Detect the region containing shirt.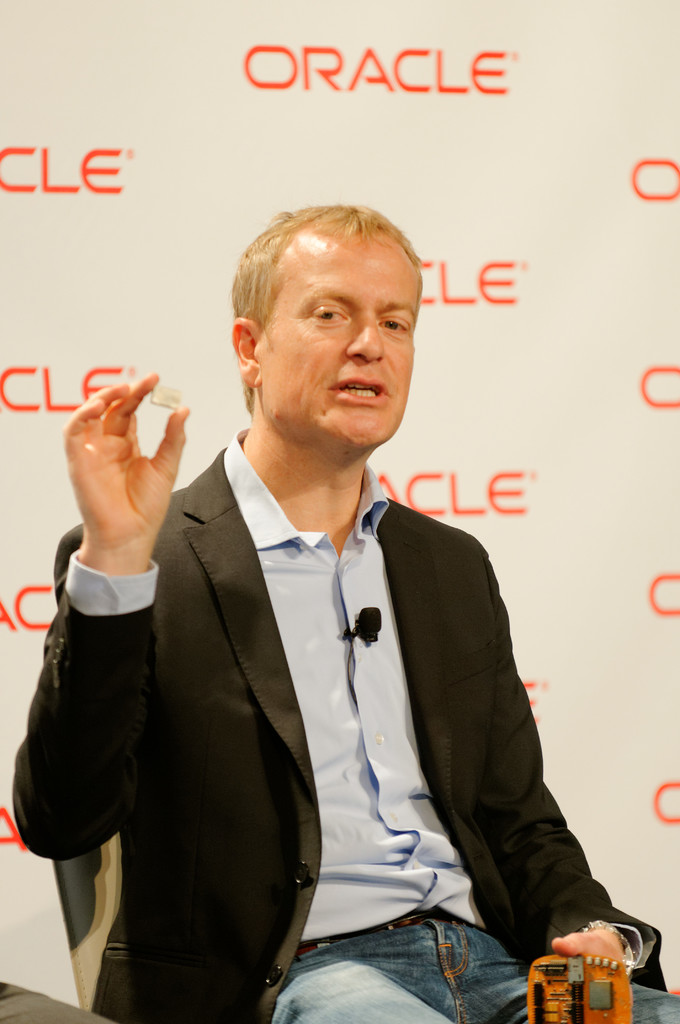
bbox(63, 421, 660, 974).
